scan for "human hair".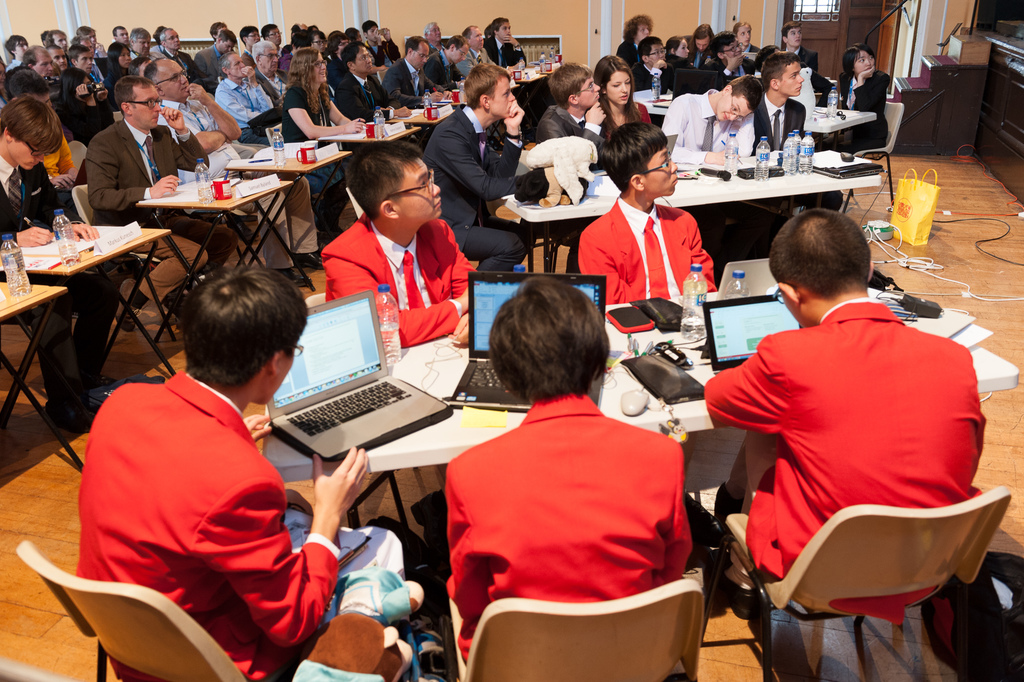
Scan result: pyautogui.locateOnScreen(248, 37, 277, 53).
